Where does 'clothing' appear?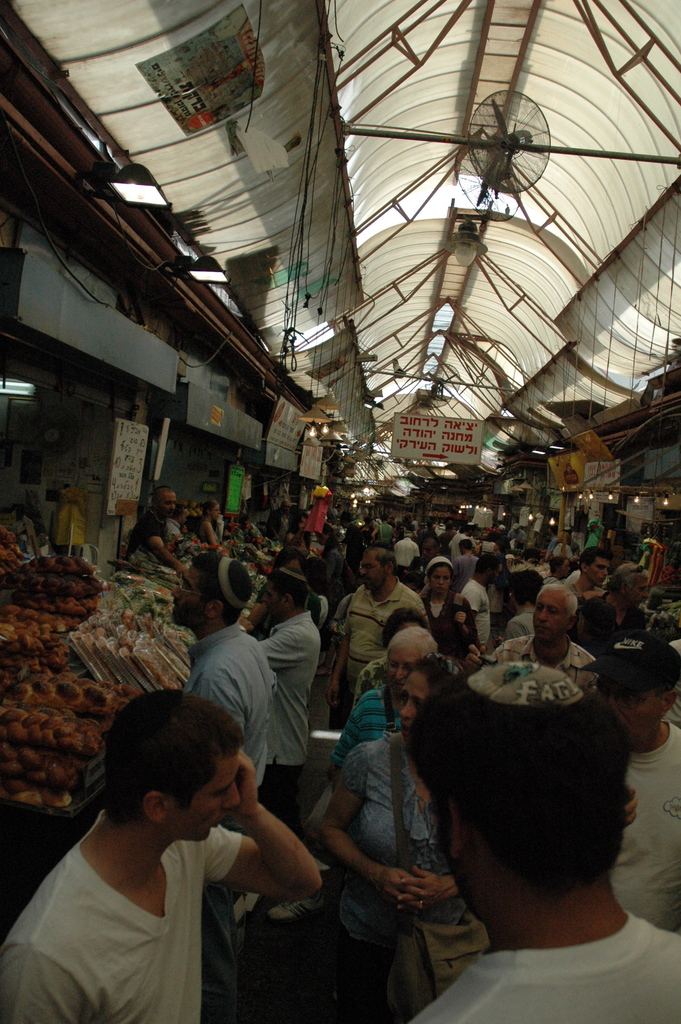
Appears at [left=167, top=517, right=181, bottom=538].
